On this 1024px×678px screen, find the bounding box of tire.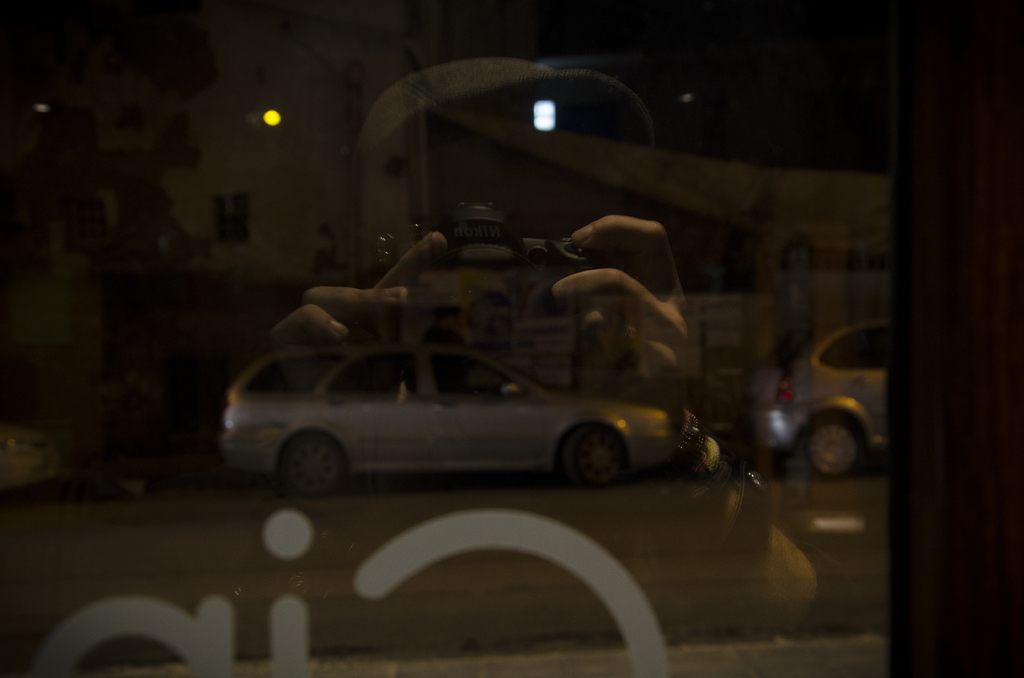
Bounding box: {"left": 802, "top": 419, "right": 861, "bottom": 480}.
